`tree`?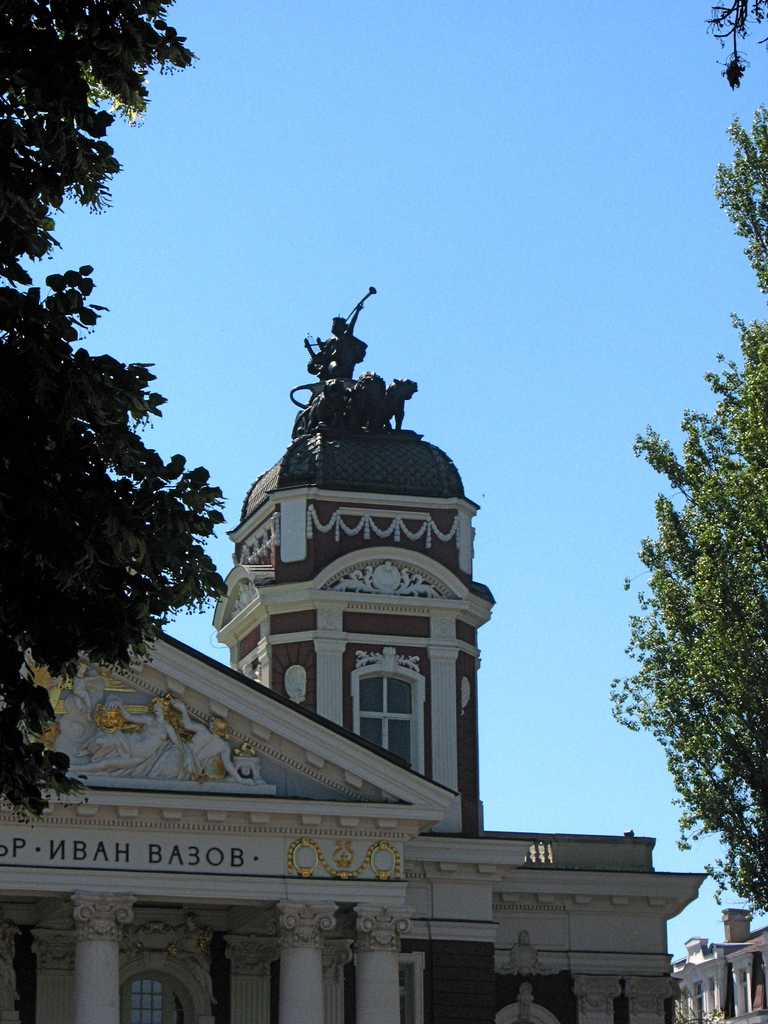
{"left": 0, "top": 0, "right": 234, "bottom": 822}
